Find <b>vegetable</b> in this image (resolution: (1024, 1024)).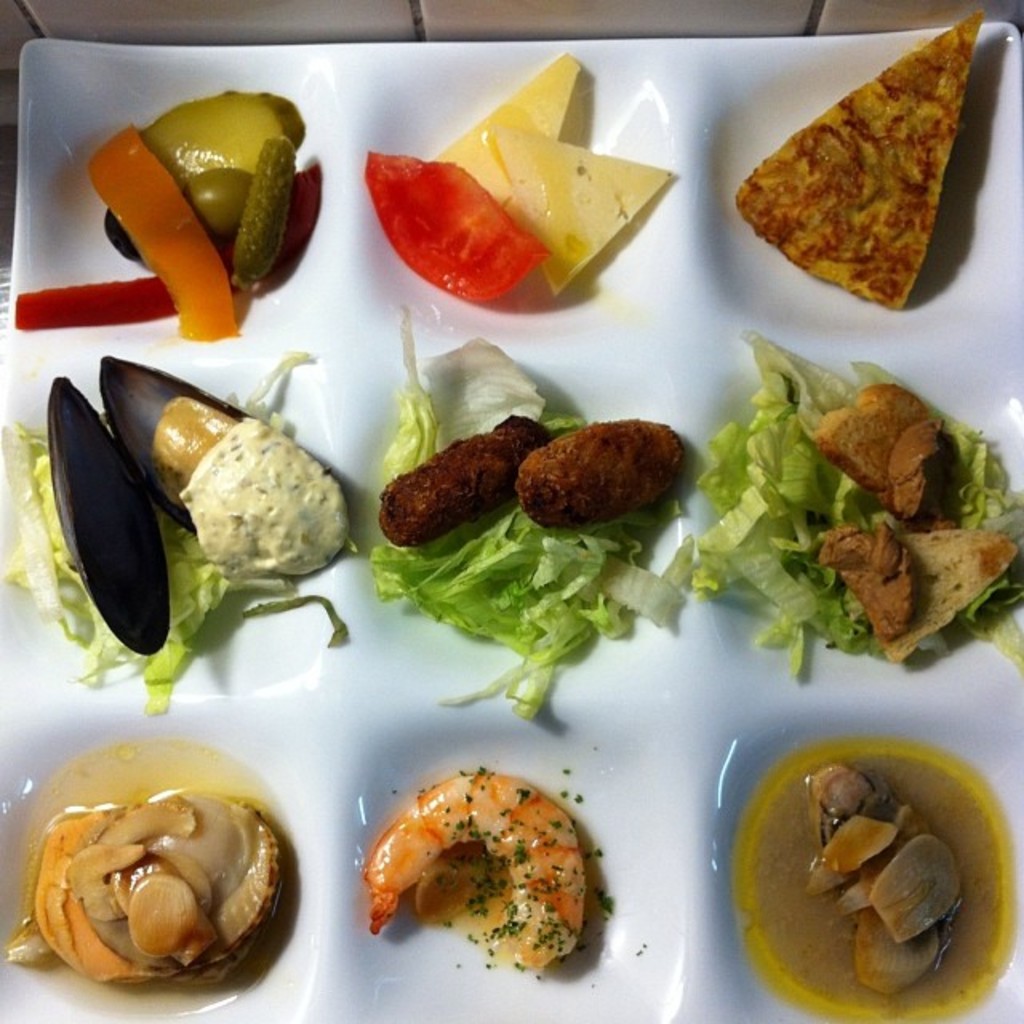
detection(141, 85, 283, 182).
